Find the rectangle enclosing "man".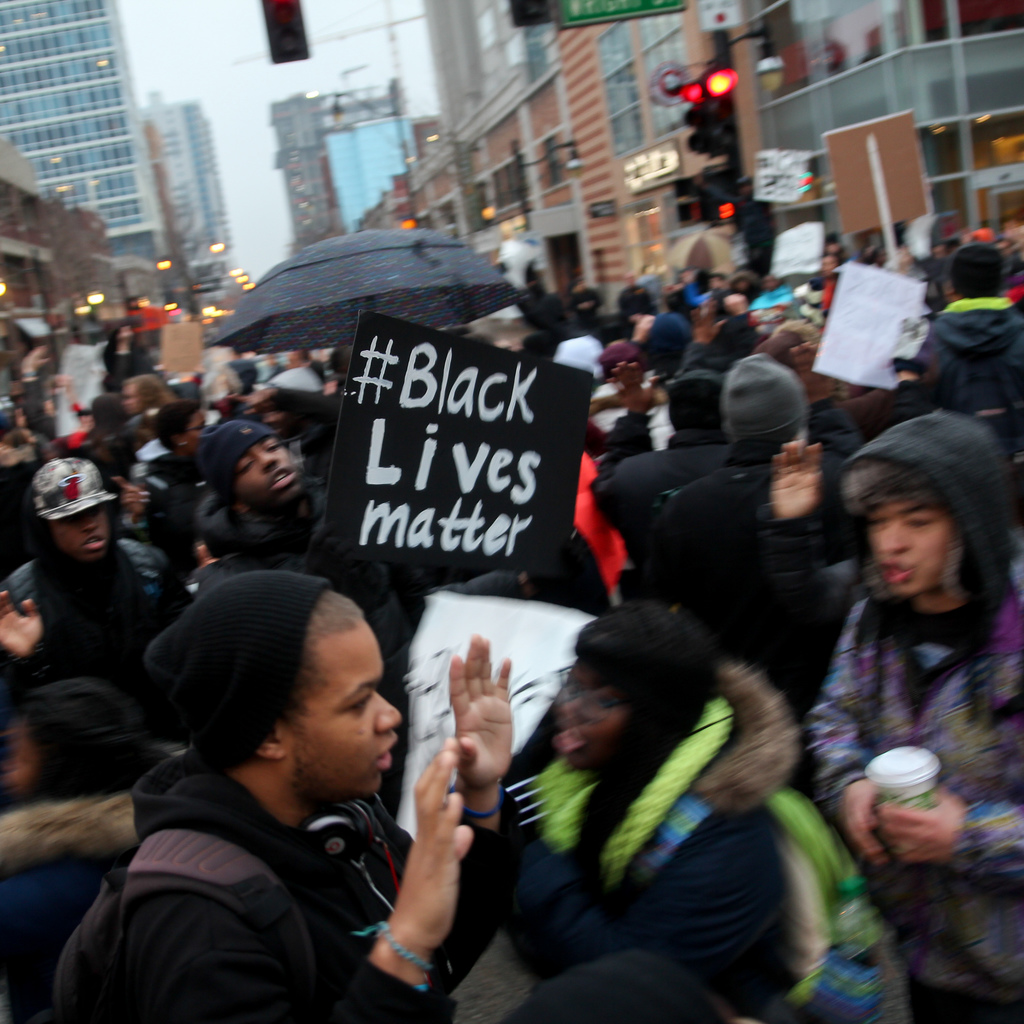
[197,416,332,564].
